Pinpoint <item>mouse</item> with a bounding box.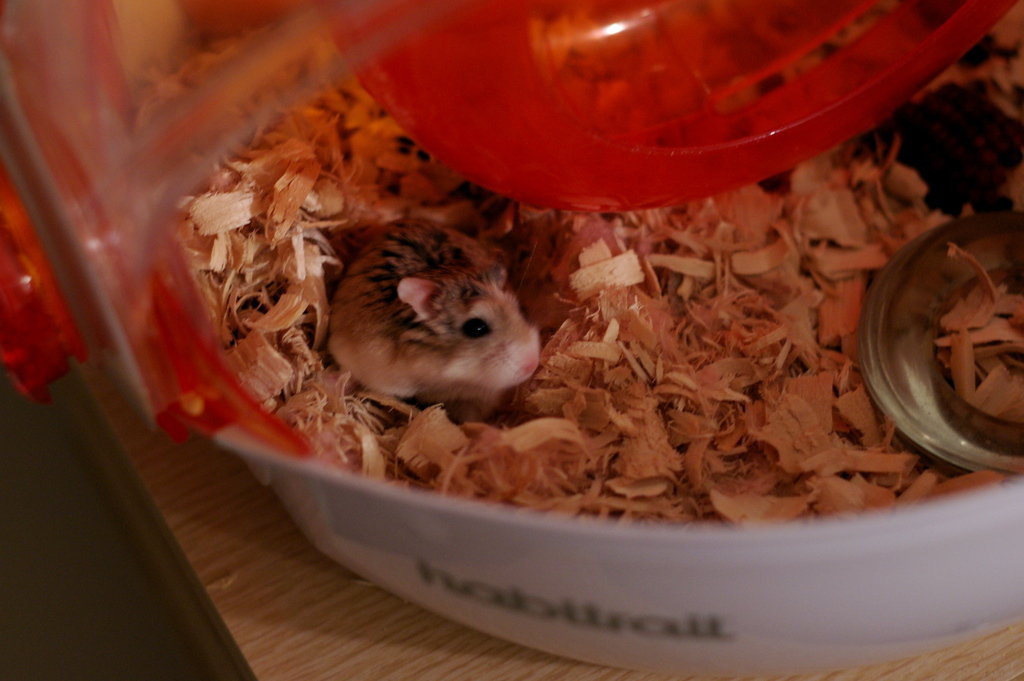
[327, 218, 542, 424].
